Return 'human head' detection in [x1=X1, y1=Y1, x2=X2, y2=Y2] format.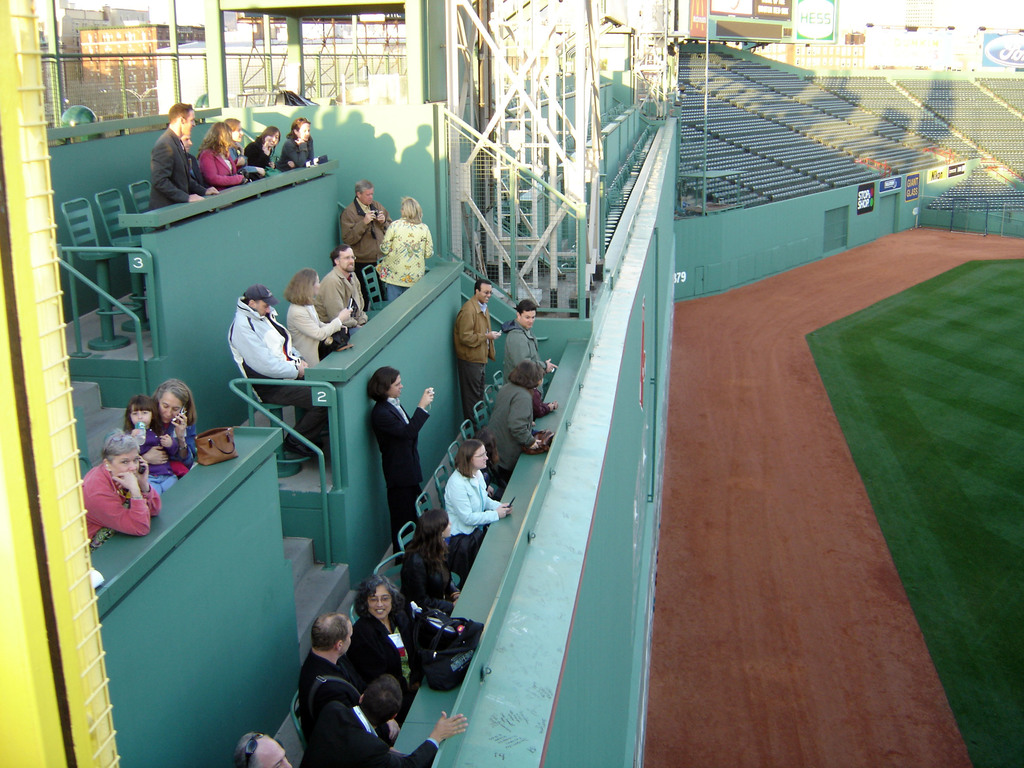
[x1=259, y1=128, x2=282, y2=148].
